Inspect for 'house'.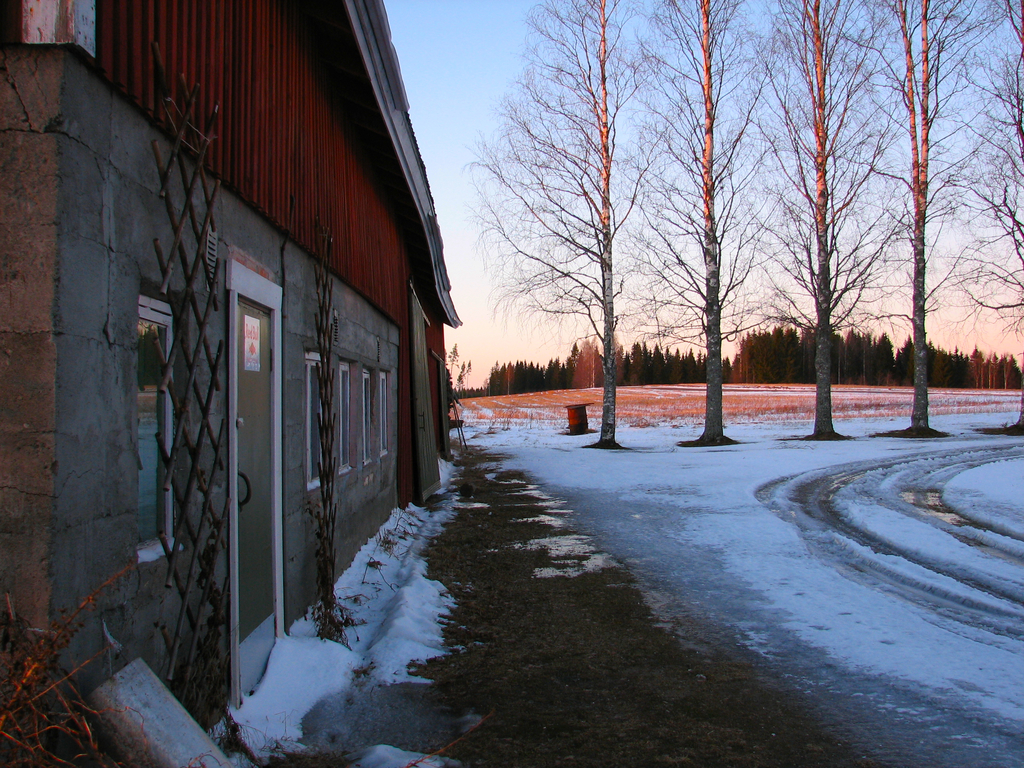
Inspection: x1=0, y1=0, x2=461, y2=767.
